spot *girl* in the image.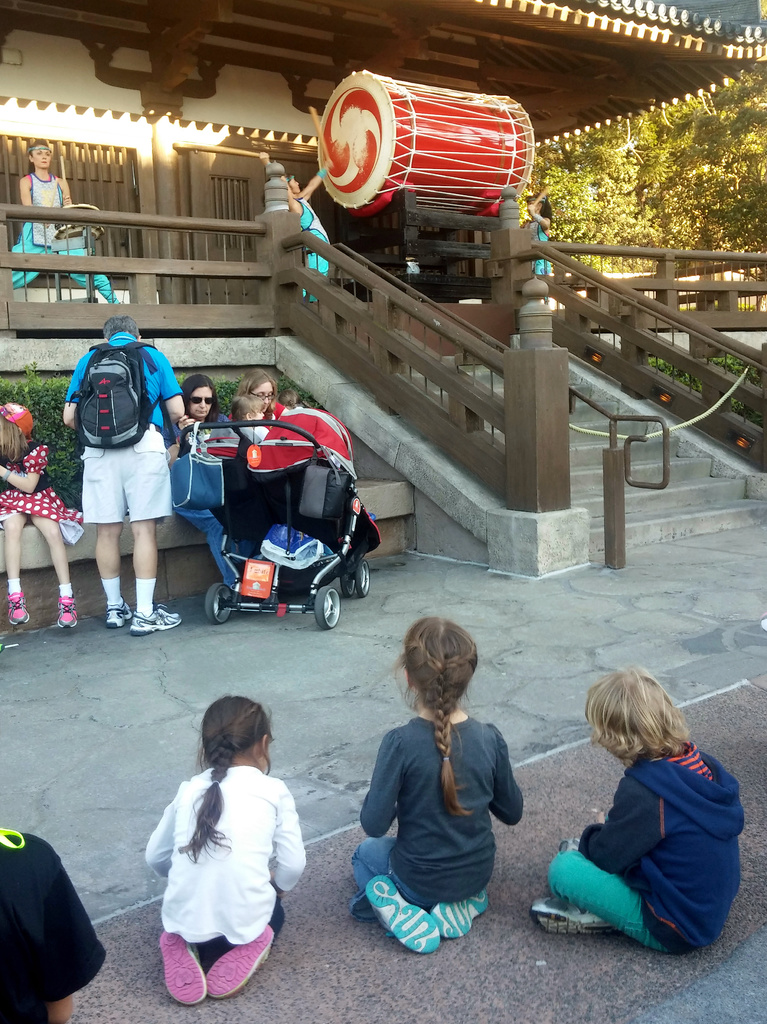
*girl* found at x1=537, y1=655, x2=763, y2=963.
